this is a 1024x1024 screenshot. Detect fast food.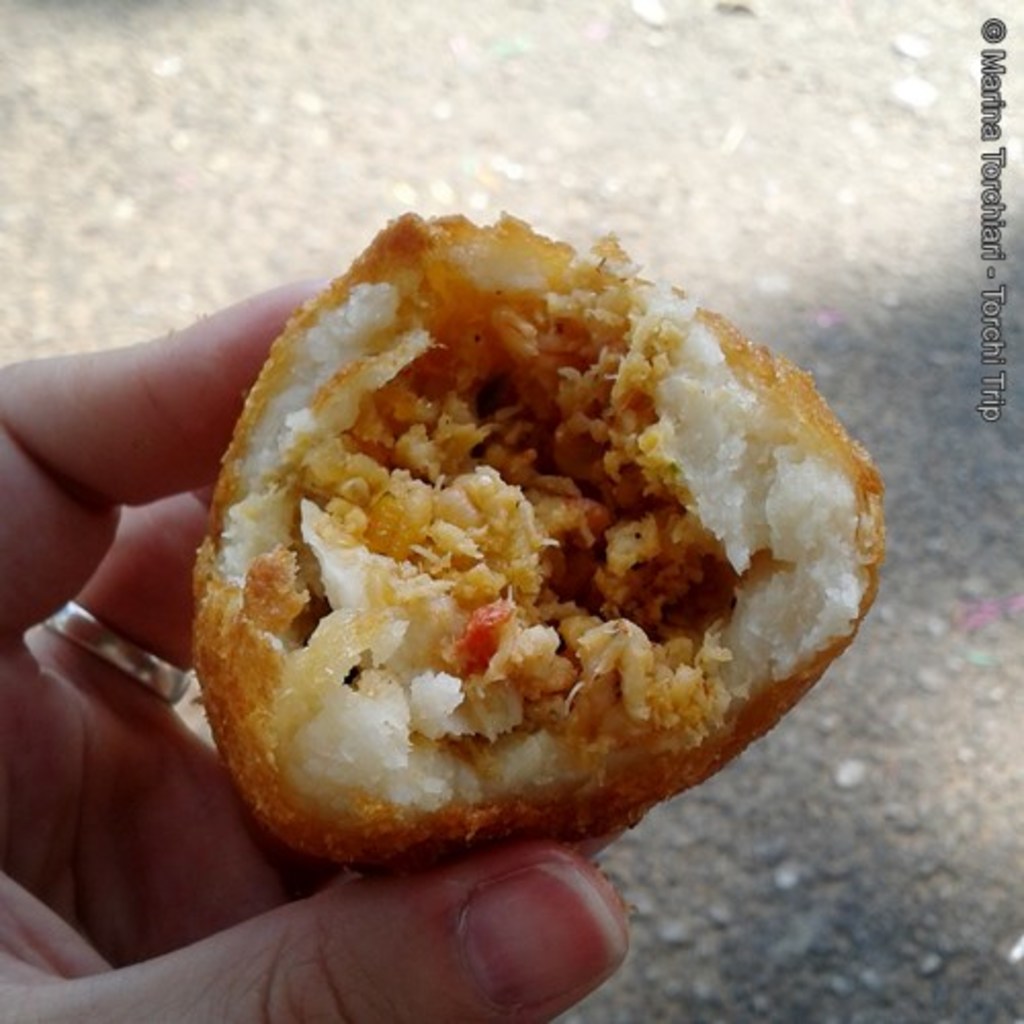
region(164, 211, 895, 885).
